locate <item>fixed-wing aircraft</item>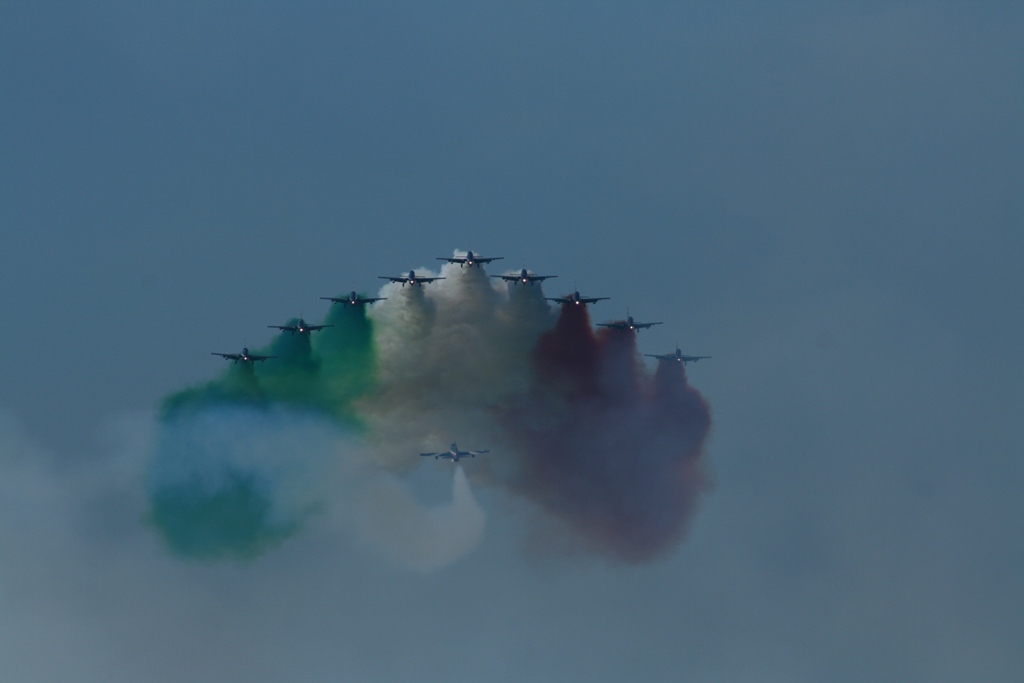
rect(548, 292, 606, 305)
